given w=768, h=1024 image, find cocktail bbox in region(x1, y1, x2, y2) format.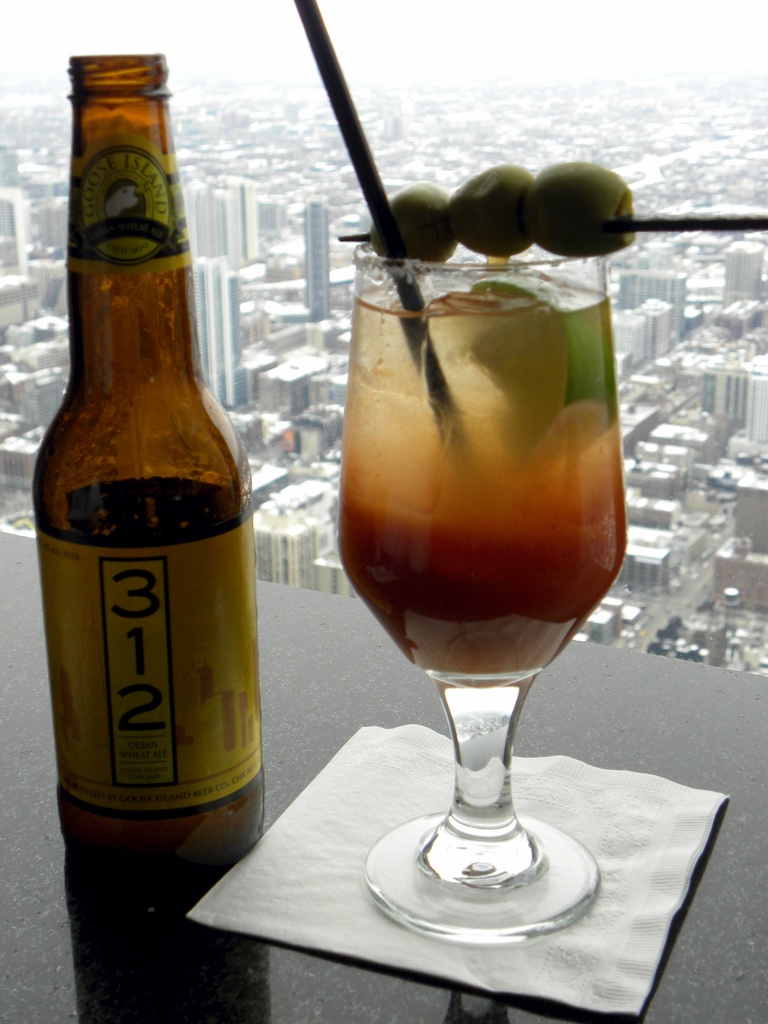
region(289, 0, 767, 942).
